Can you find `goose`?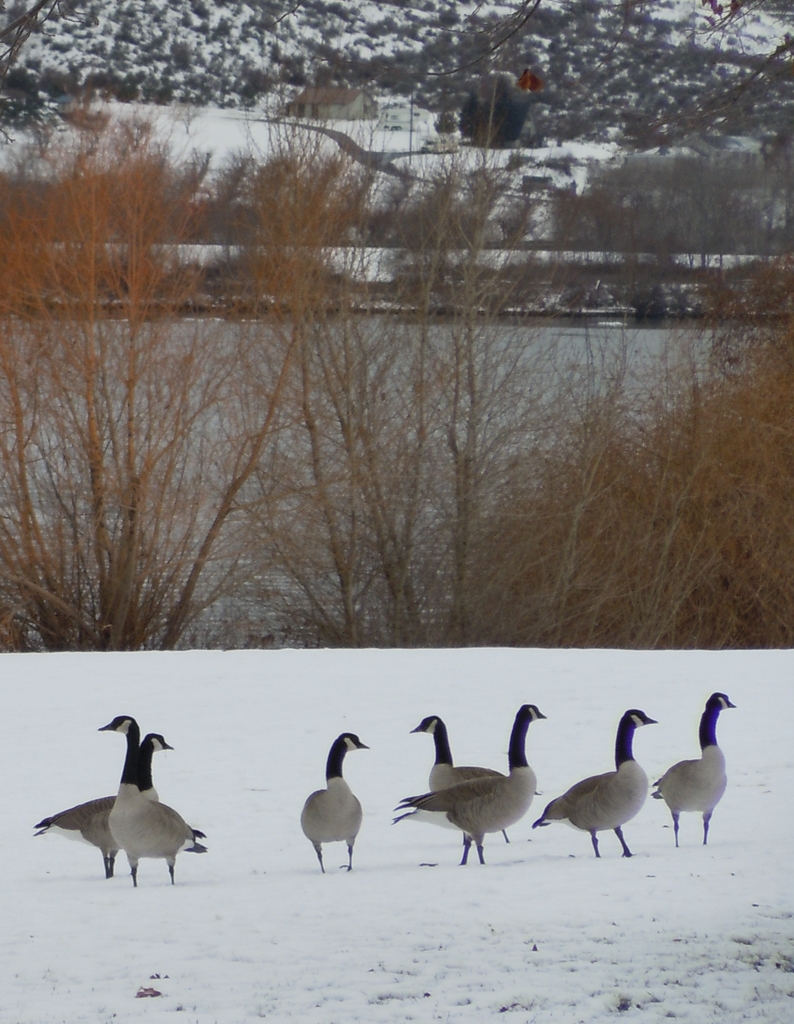
Yes, bounding box: bbox(304, 728, 370, 874).
